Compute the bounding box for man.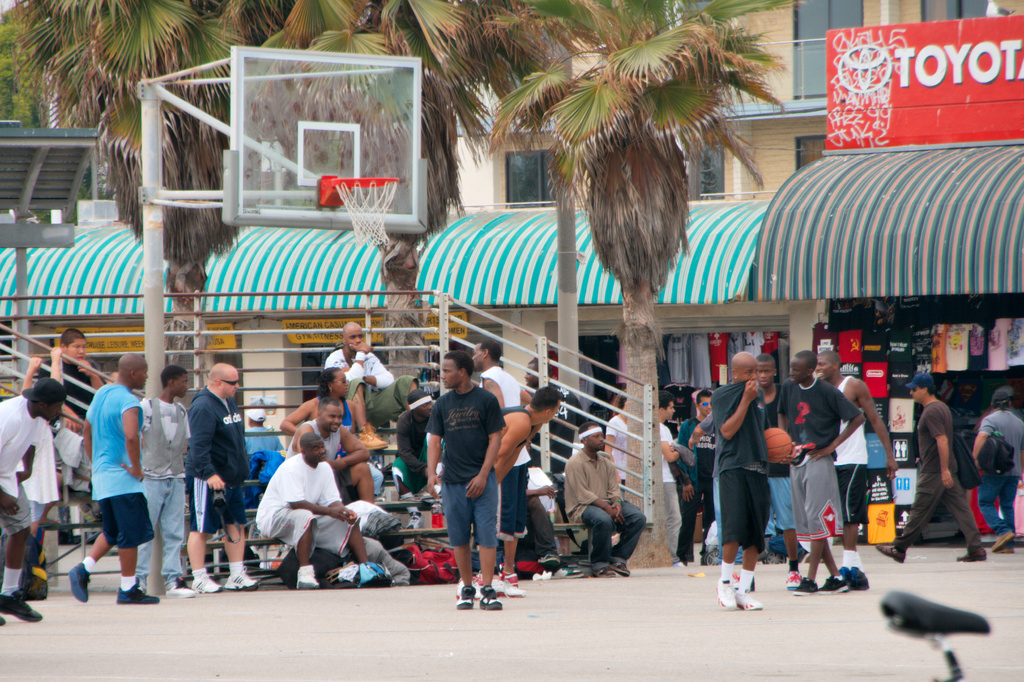
box=[714, 348, 806, 610].
